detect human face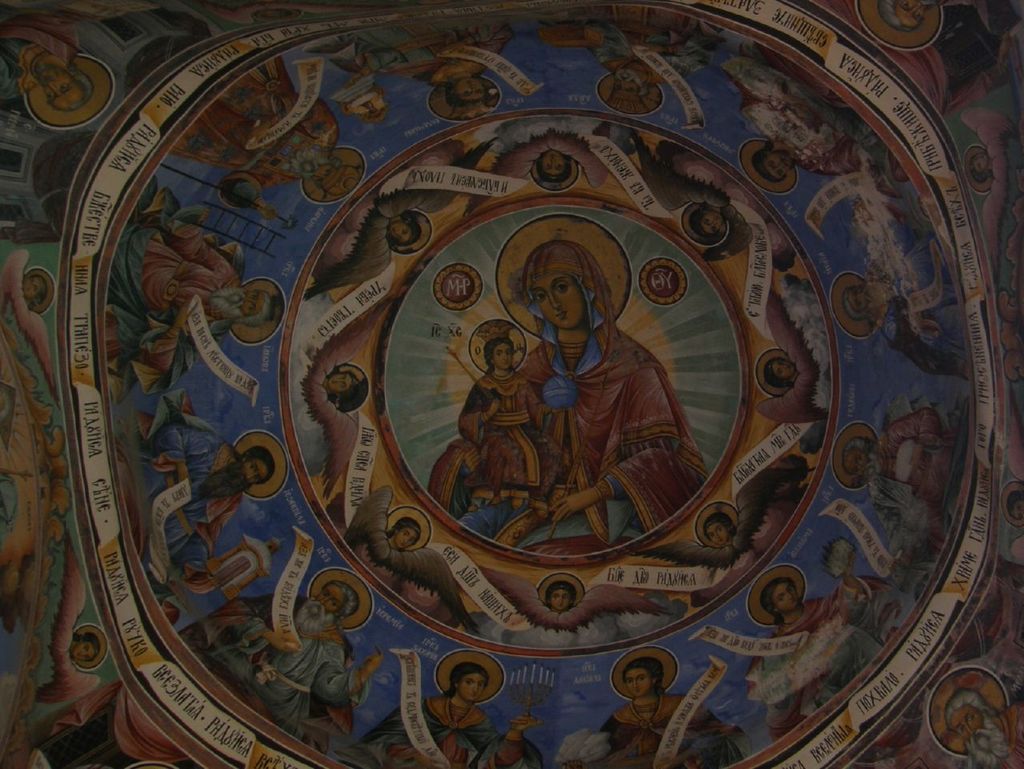
rect(706, 522, 730, 544)
